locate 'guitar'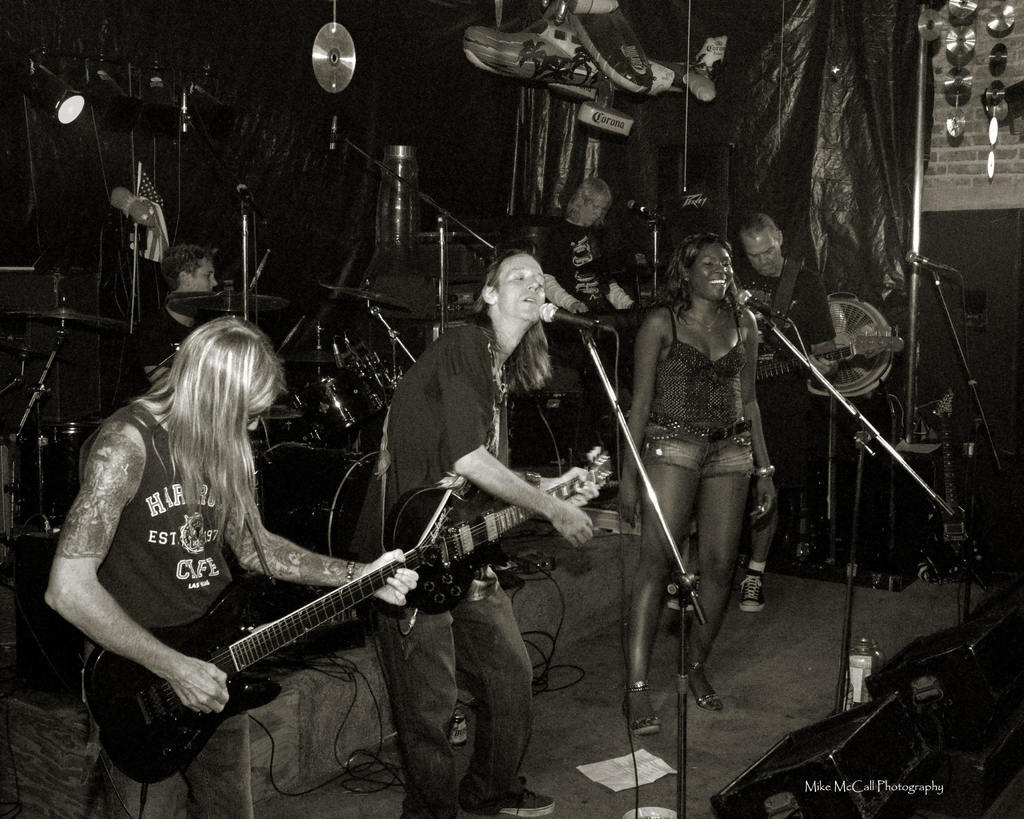
(364, 468, 614, 605)
